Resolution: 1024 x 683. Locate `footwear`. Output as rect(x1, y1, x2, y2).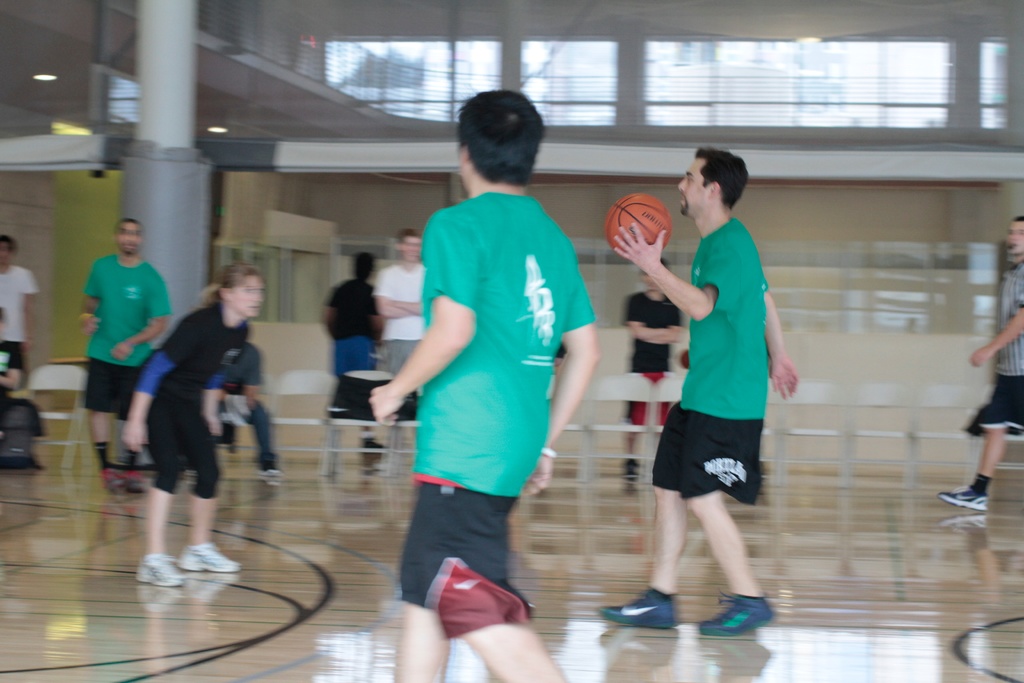
rect(602, 600, 675, 629).
